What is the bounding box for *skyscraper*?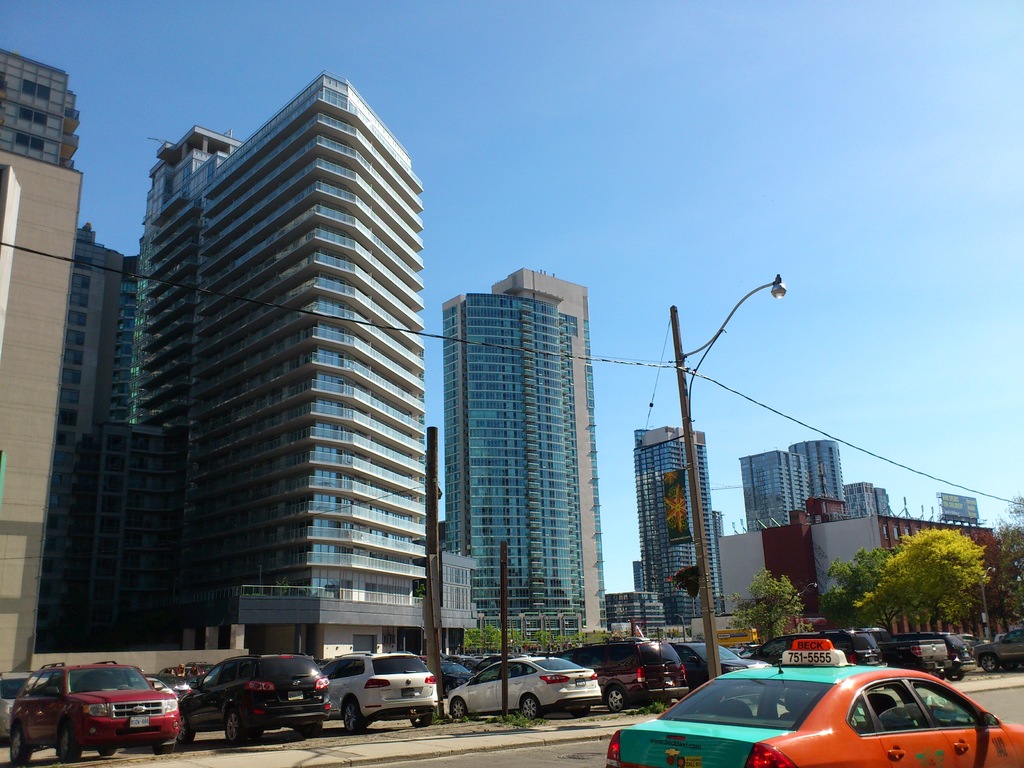
pyautogui.locateOnScreen(438, 269, 591, 625).
